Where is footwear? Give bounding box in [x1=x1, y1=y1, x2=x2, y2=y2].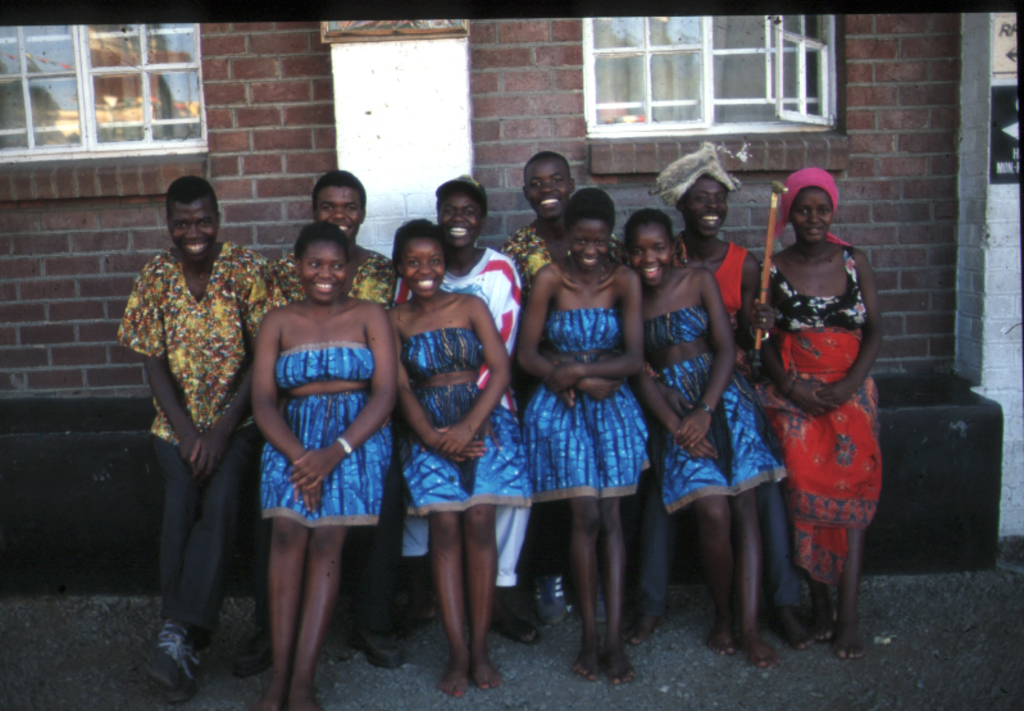
[x1=492, y1=607, x2=541, y2=646].
